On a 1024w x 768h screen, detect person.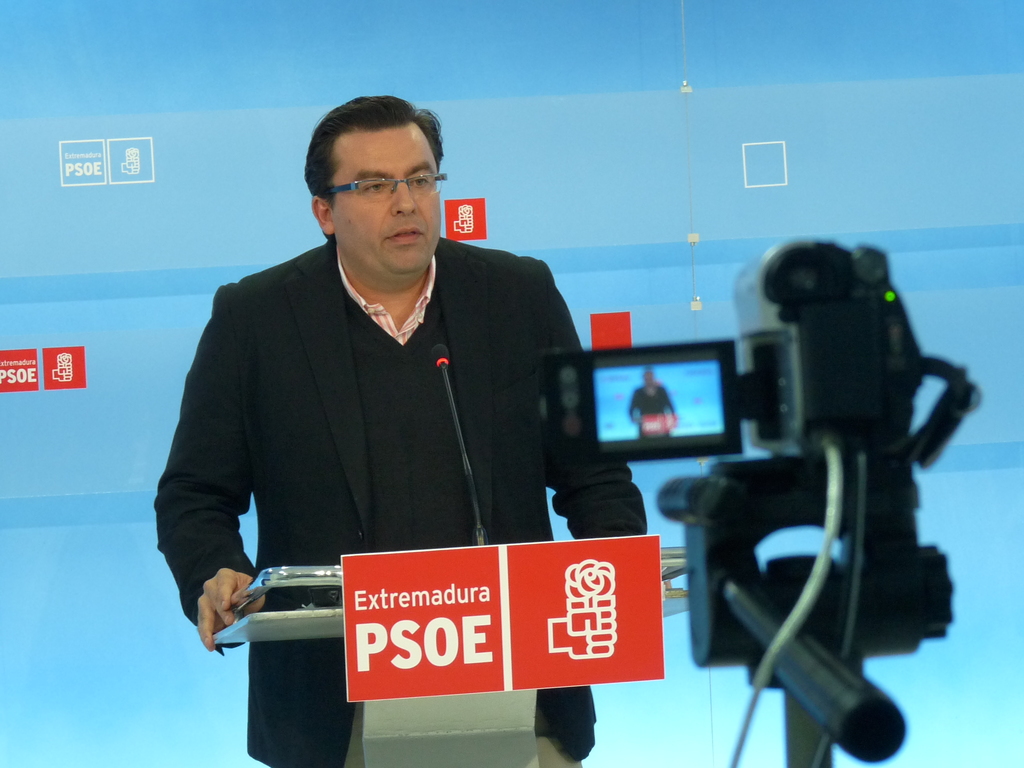
crop(170, 104, 600, 699).
